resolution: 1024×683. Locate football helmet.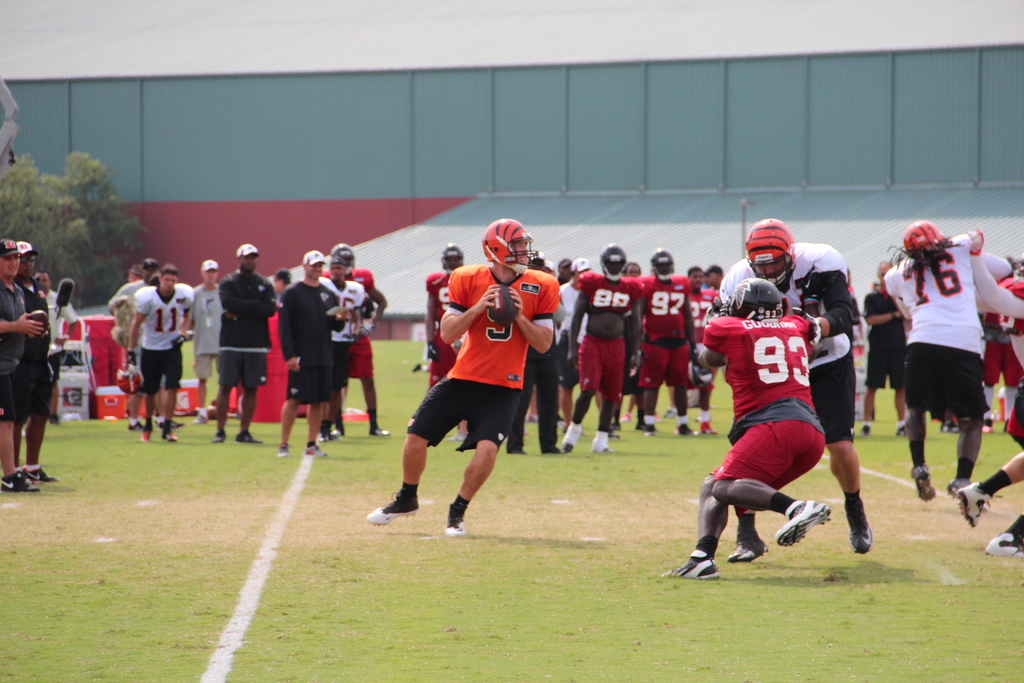
(left=715, top=279, right=783, bottom=321).
